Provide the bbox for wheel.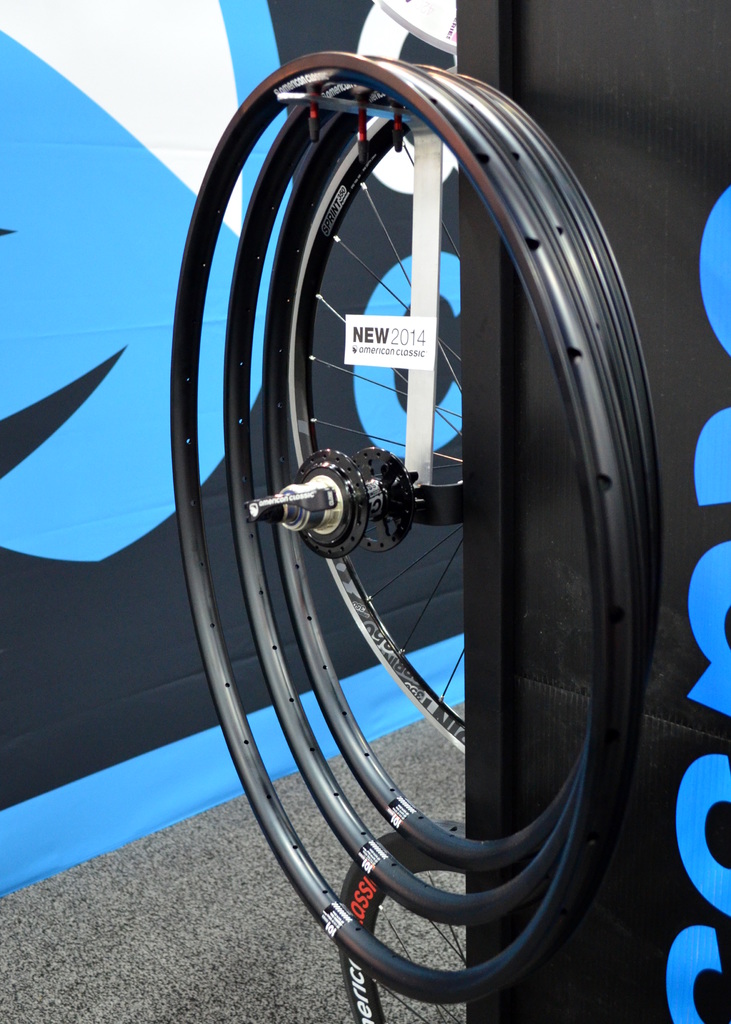
box=[230, 63, 650, 926].
